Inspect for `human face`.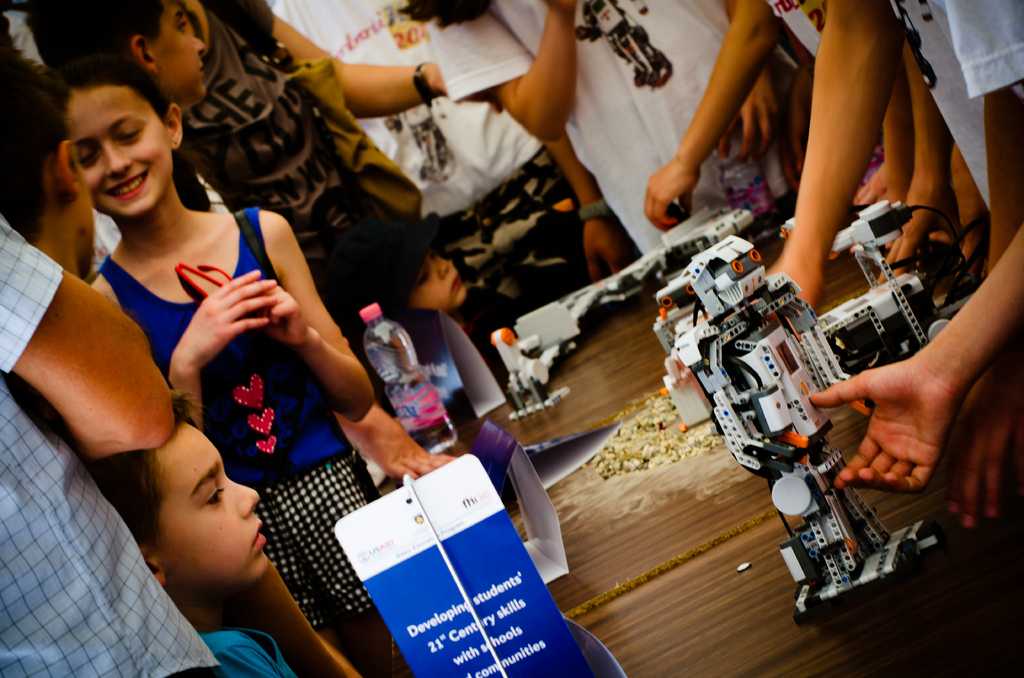
Inspection: 68:138:92:277.
